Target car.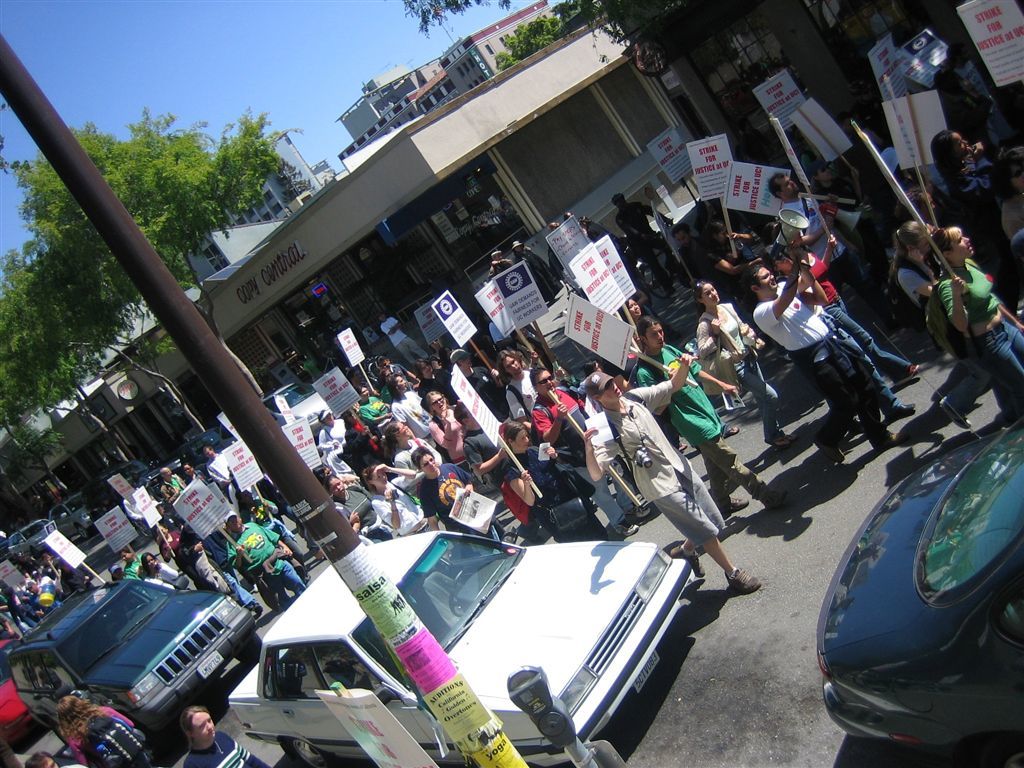
Target region: [821,321,1023,767].
